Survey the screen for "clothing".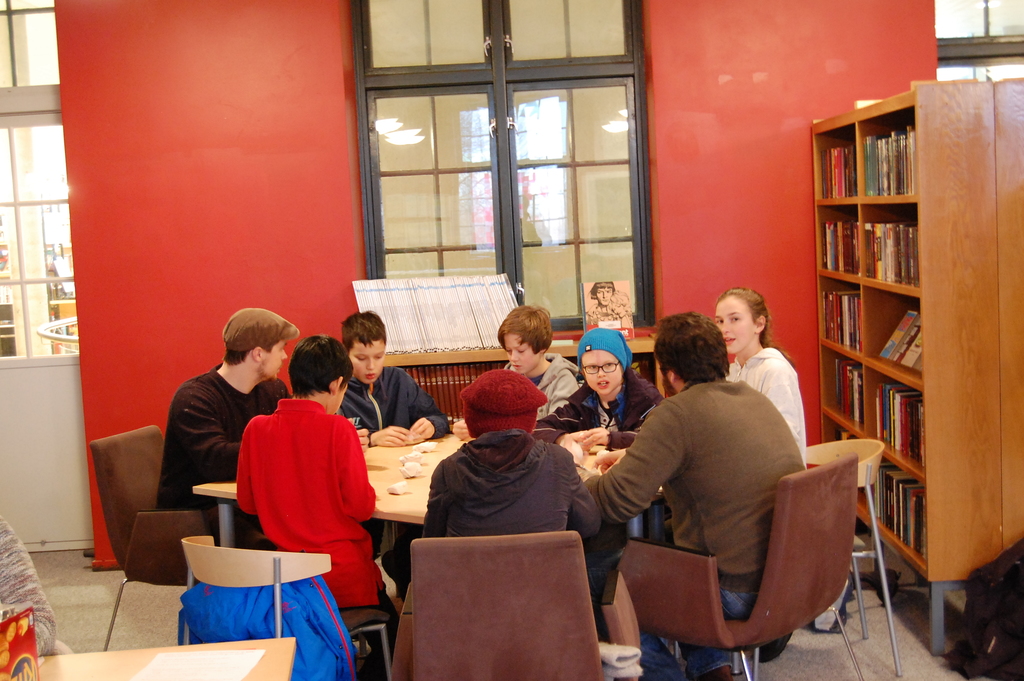
Survey found: [x1=730, y1=349, x2=806, y2=469].
